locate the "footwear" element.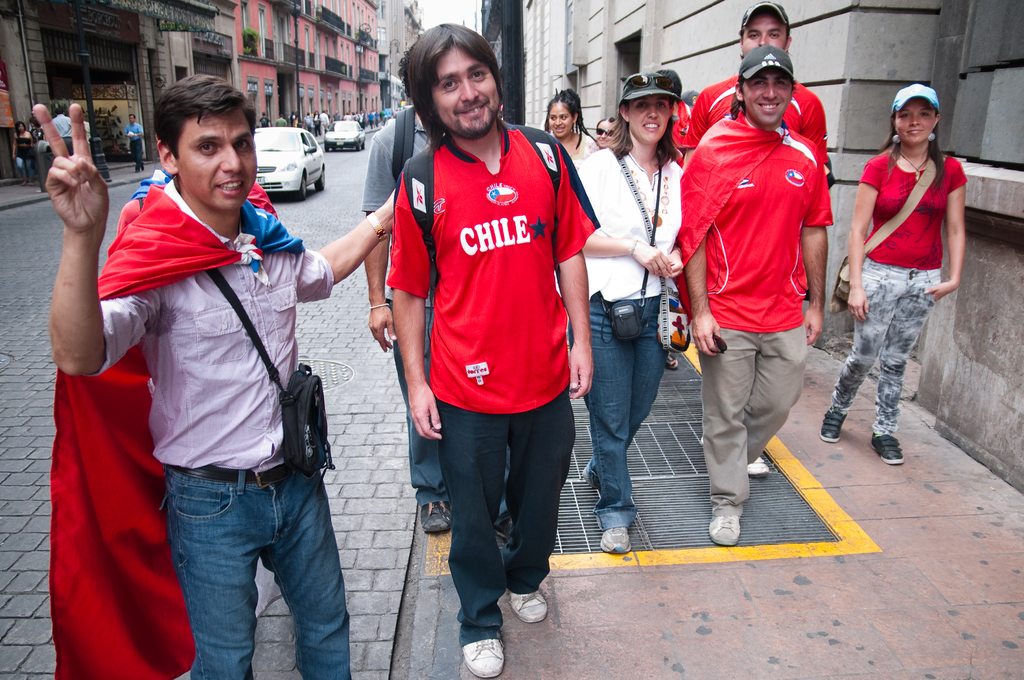
Element bbox: 582,467,599,499.
